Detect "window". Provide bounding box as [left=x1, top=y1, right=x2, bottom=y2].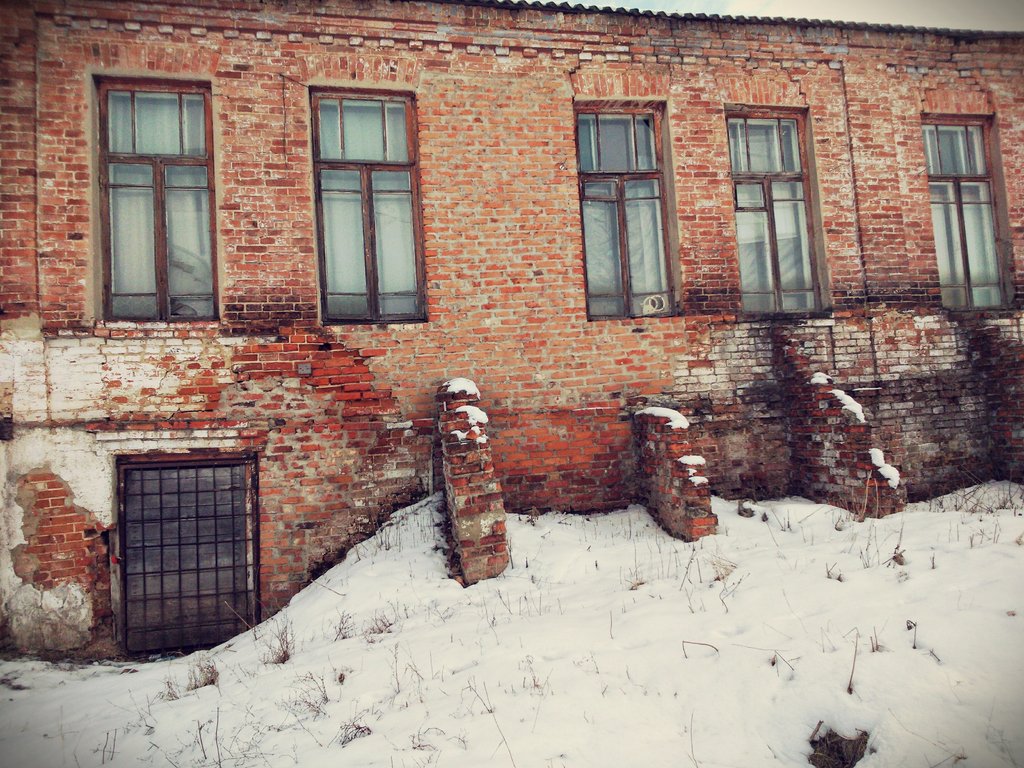
[left=305, top=77, right=429, bottom=332].
